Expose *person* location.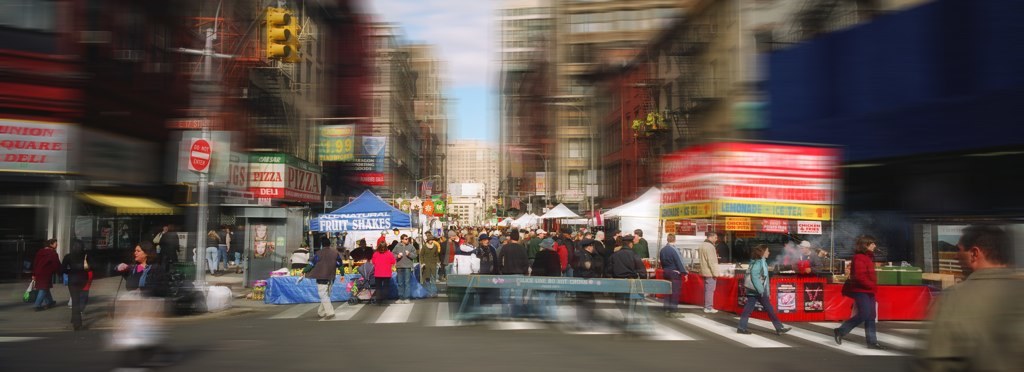
Exposed at box(753, 241, 788, 339).
